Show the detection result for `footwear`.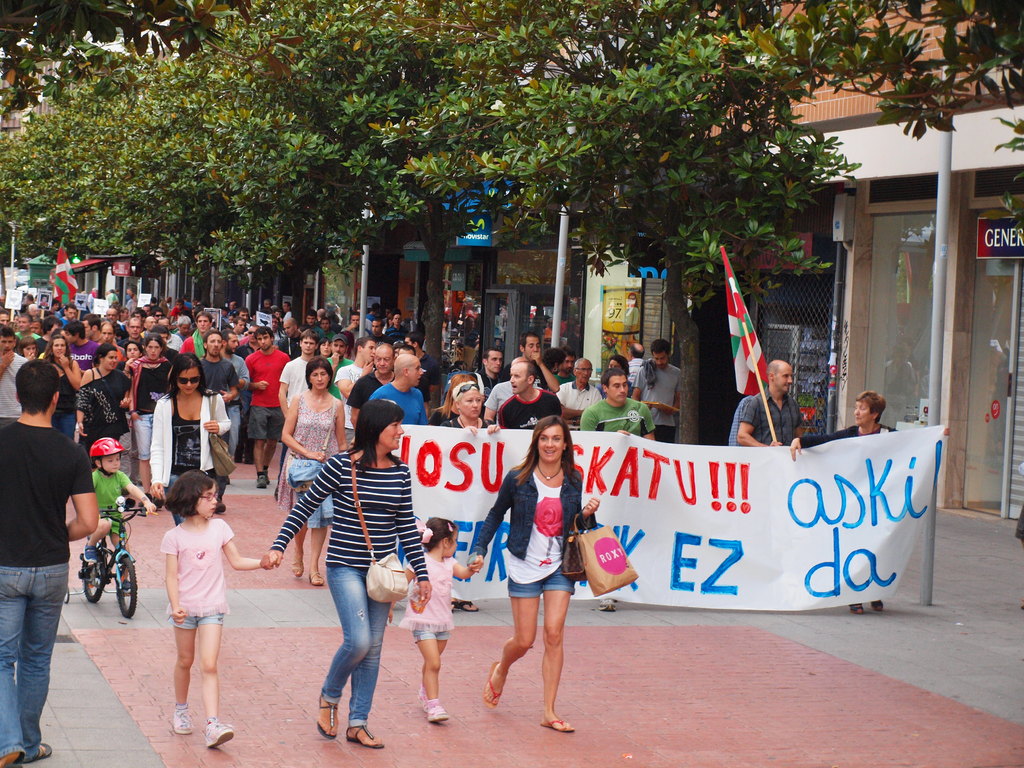
pyautogui.locateOnScreen(139, 496, 150, 510).
